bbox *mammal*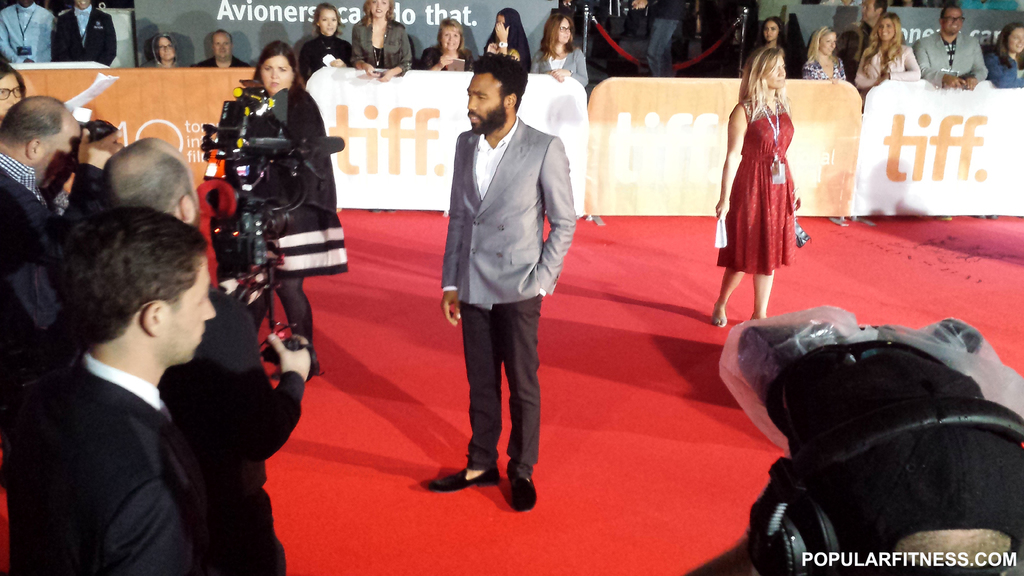
712,46,803,330
